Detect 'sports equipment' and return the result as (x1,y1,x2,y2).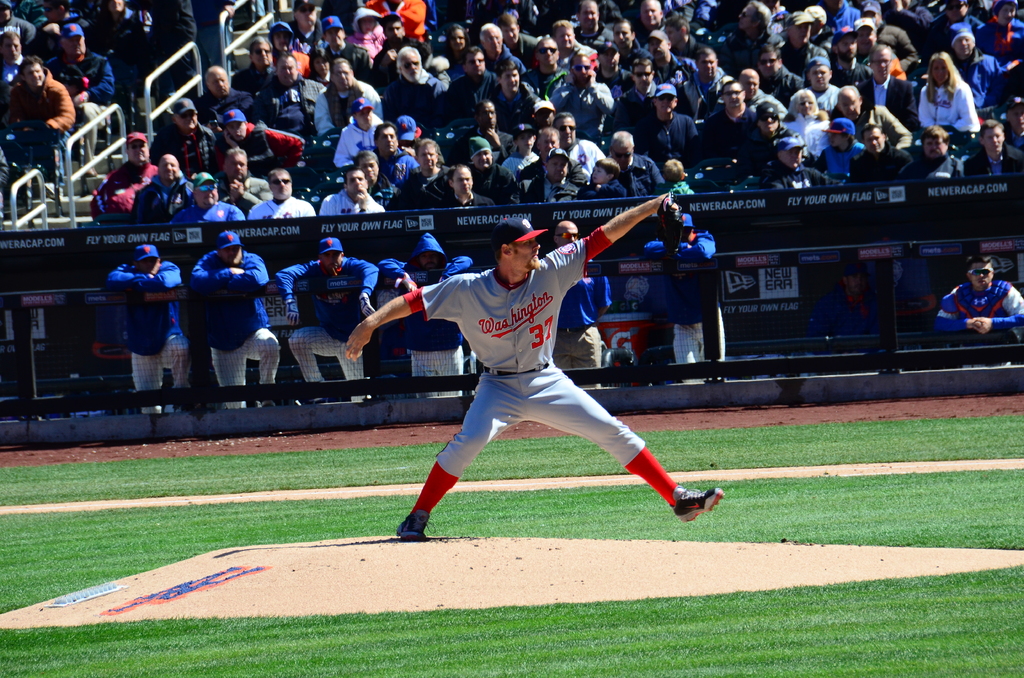
(669,482,726,523).
